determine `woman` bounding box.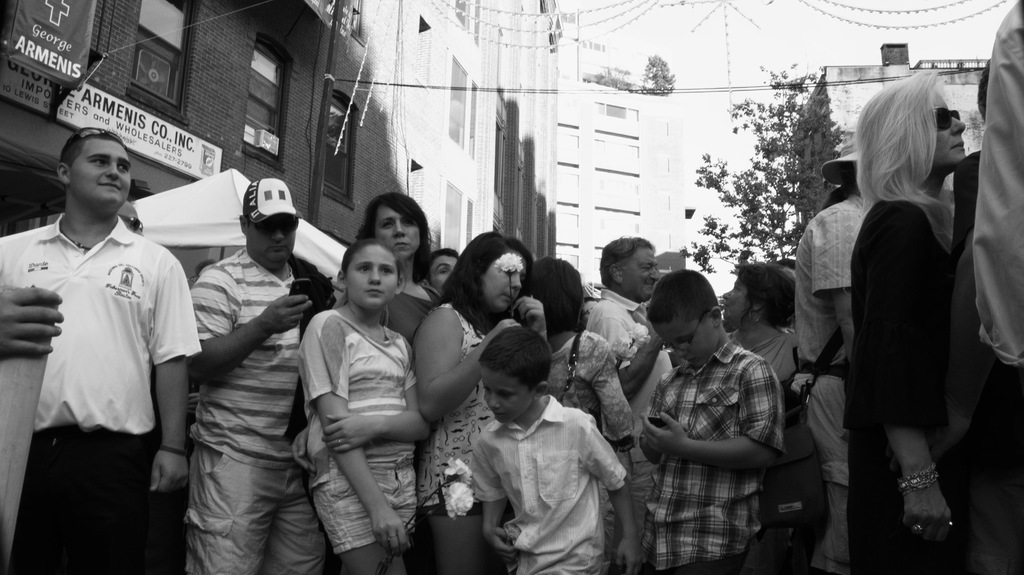
Determined: (420,230,553,574).
